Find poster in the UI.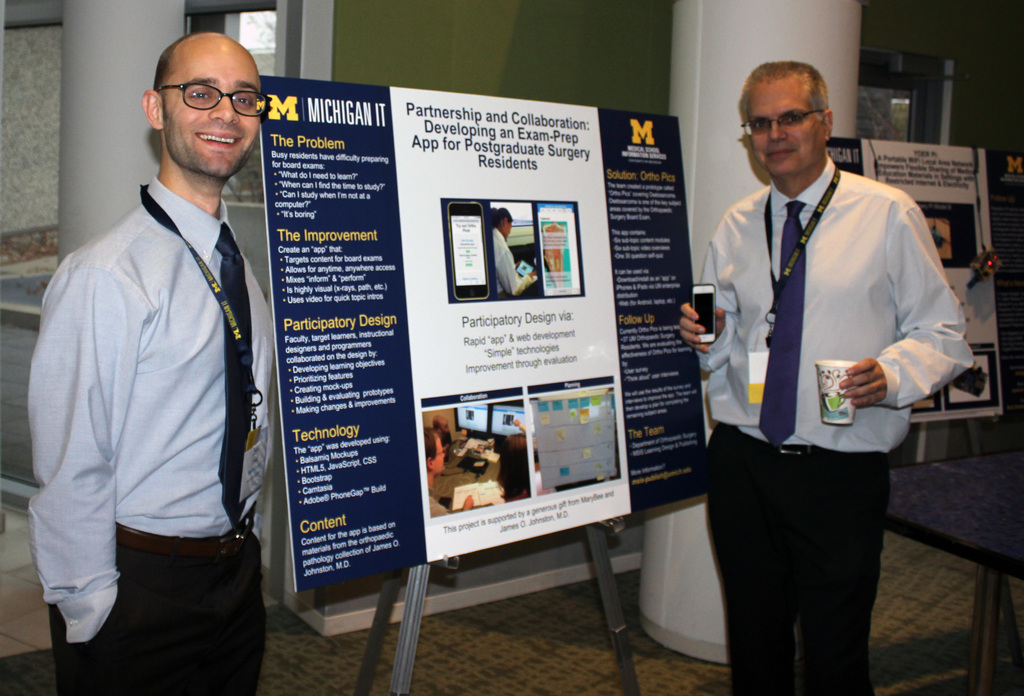
UI element at Rect(826, 136, 1004, 413).
